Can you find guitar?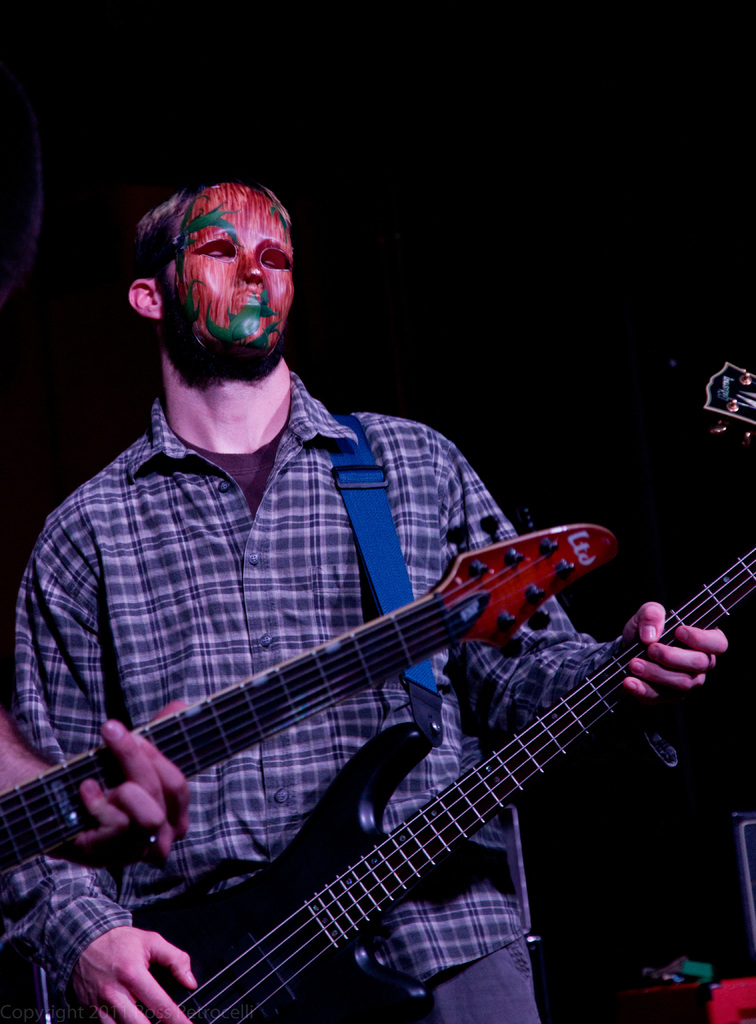
Yes, bounding box: detection(46, 460, 755, 1021).
